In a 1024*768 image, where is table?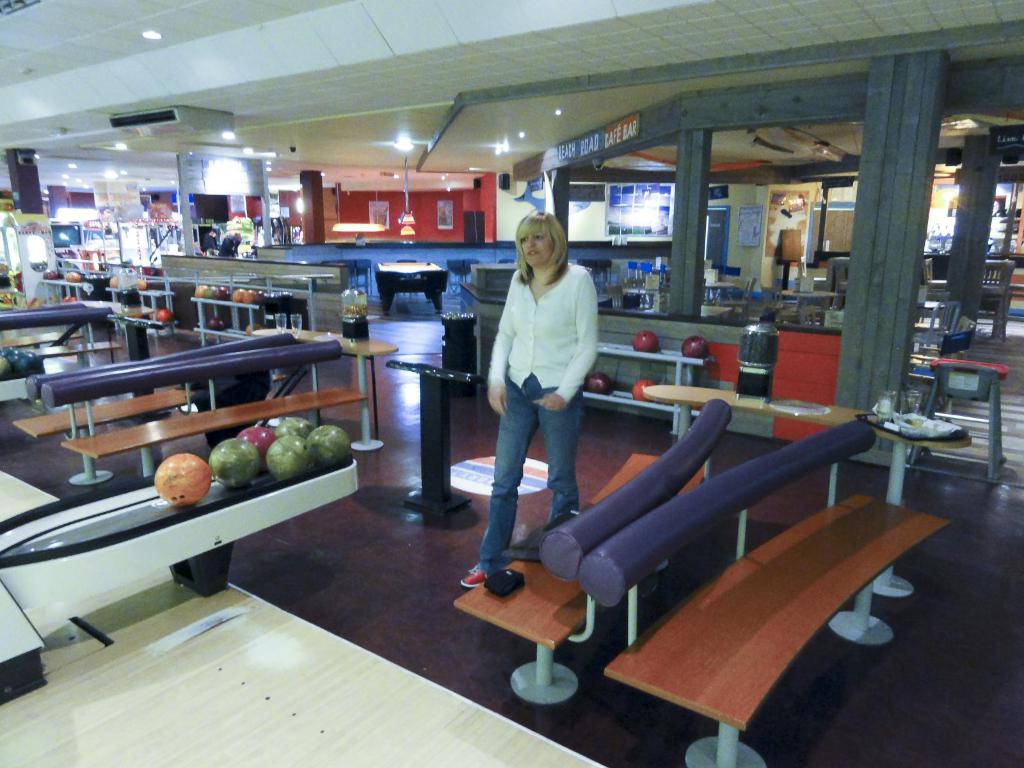
<box>646,395,970,600</box>.
